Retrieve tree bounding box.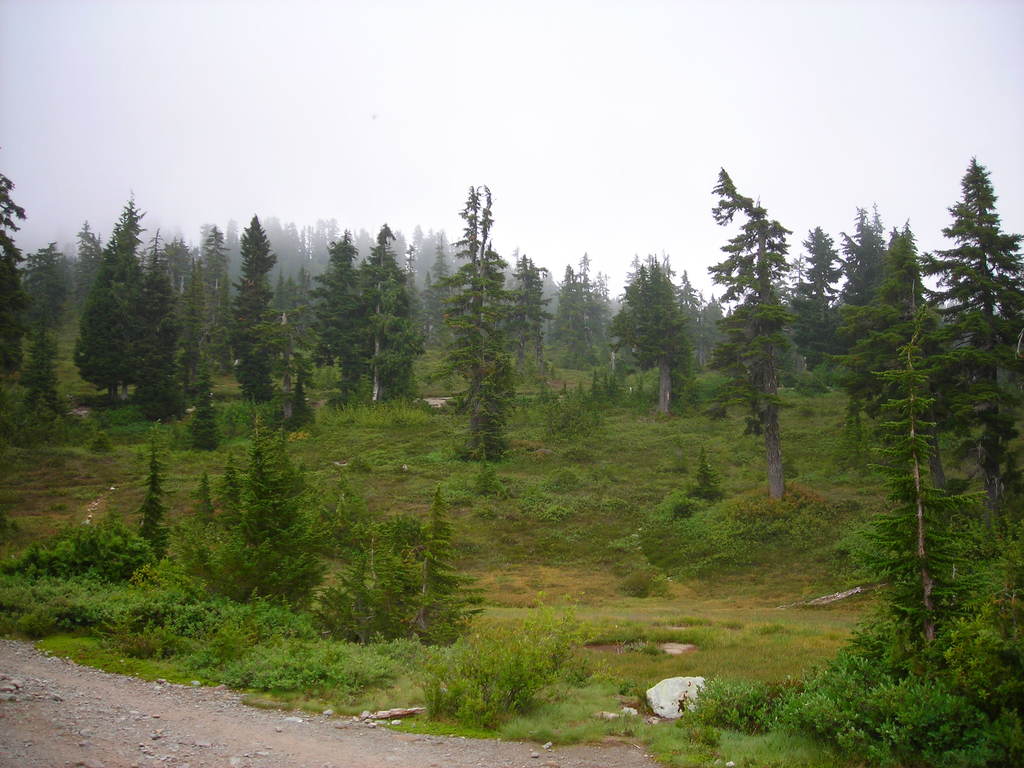
Bounding box: [left=422, top=222, right=461, bottom=369].
